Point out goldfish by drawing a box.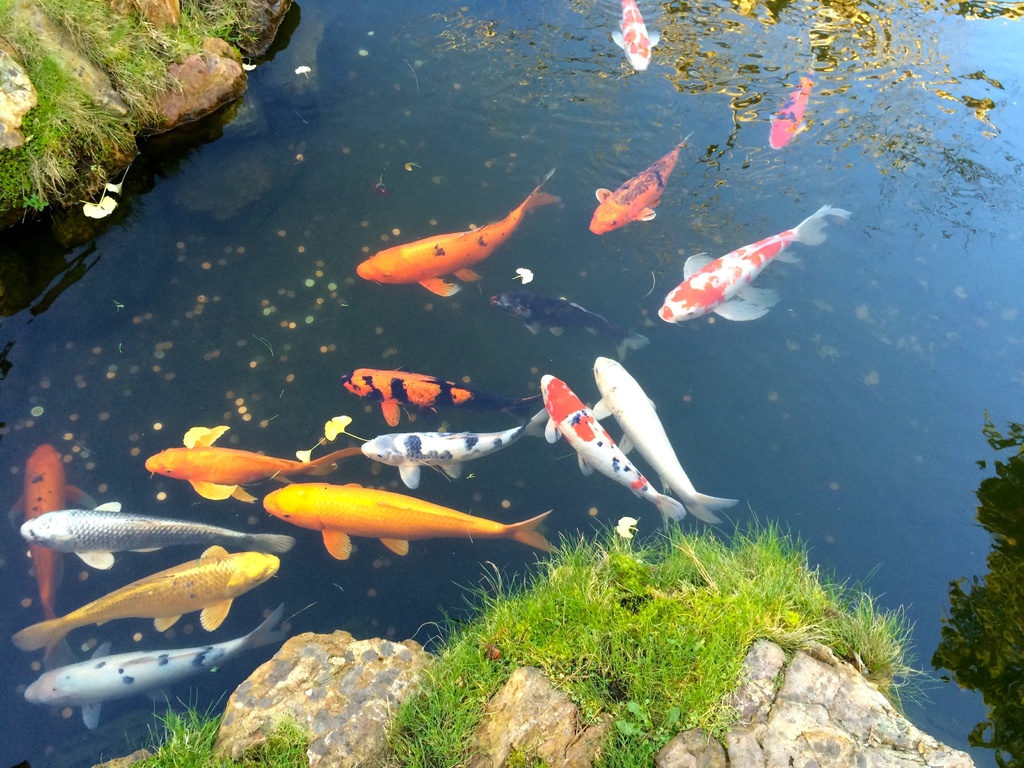
bbox=(12, 543, 281, 655).
